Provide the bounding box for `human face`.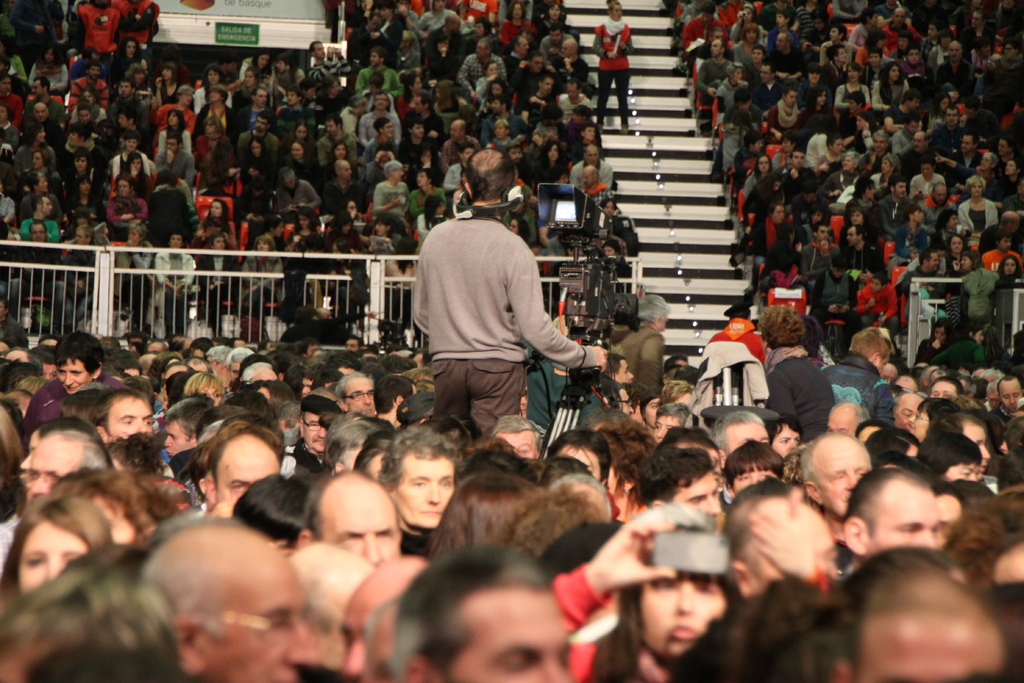
[x1=470, y1=601, x2=572, y2=682].
